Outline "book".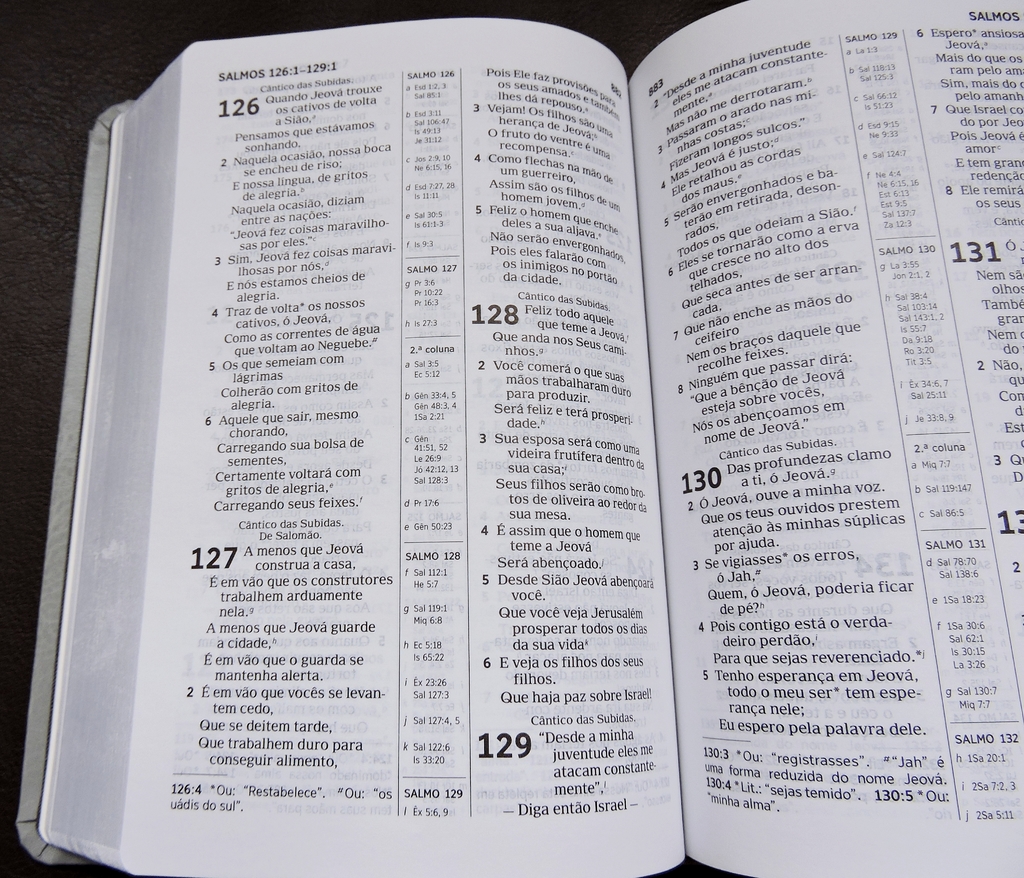
Outline: 35, 0, 1023, 877.
